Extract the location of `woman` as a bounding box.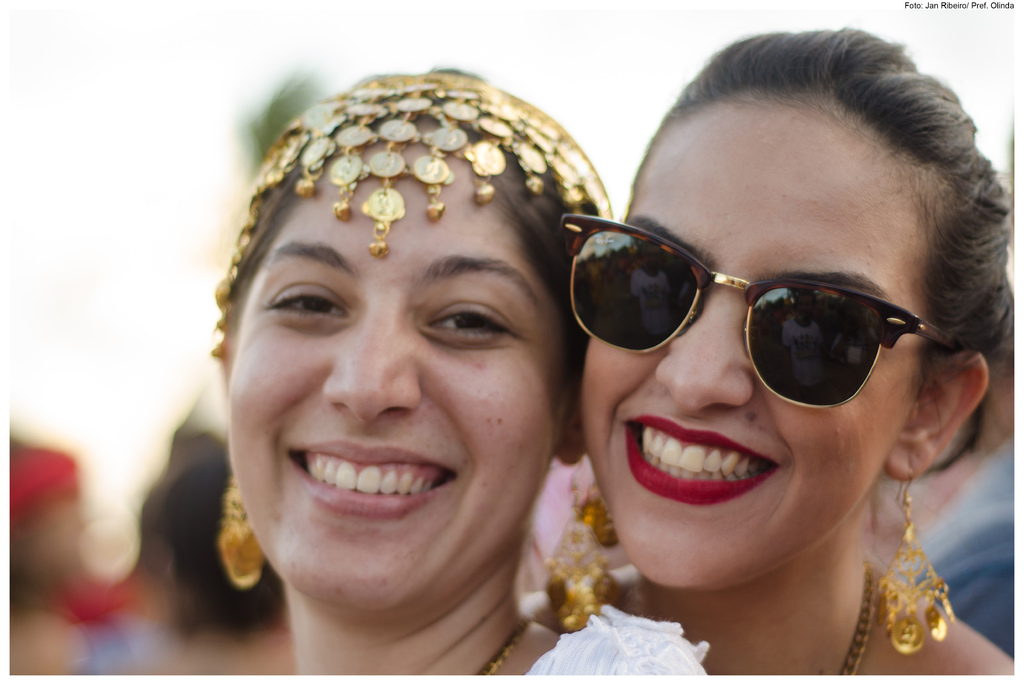
<box>582,26,1023,675</box>.
